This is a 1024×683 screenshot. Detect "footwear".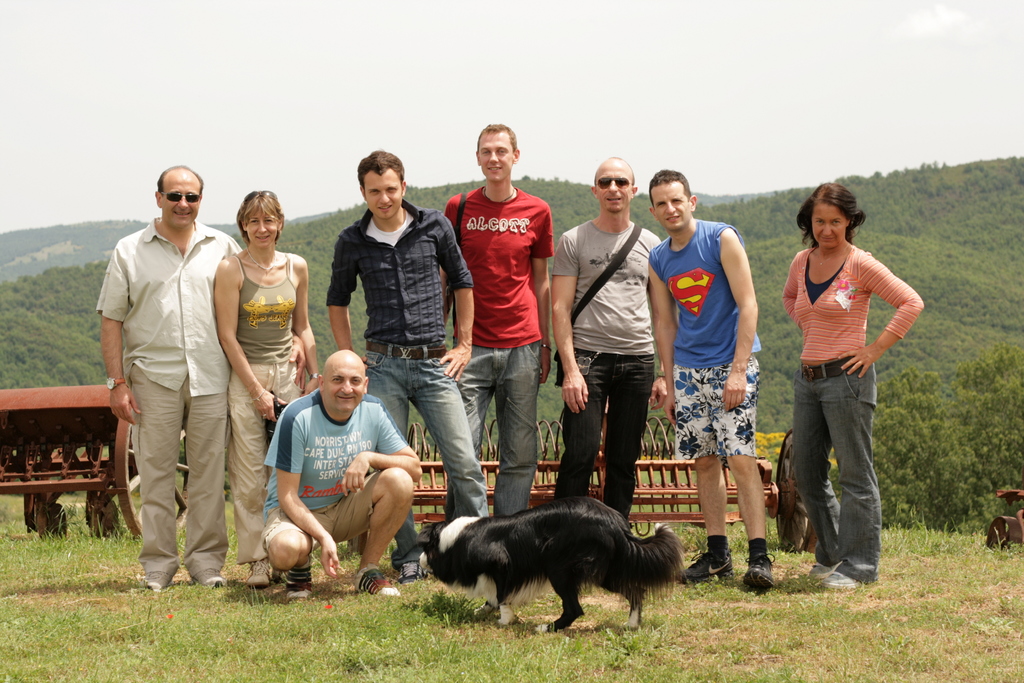
BBox(244, 557, 274, 588).
